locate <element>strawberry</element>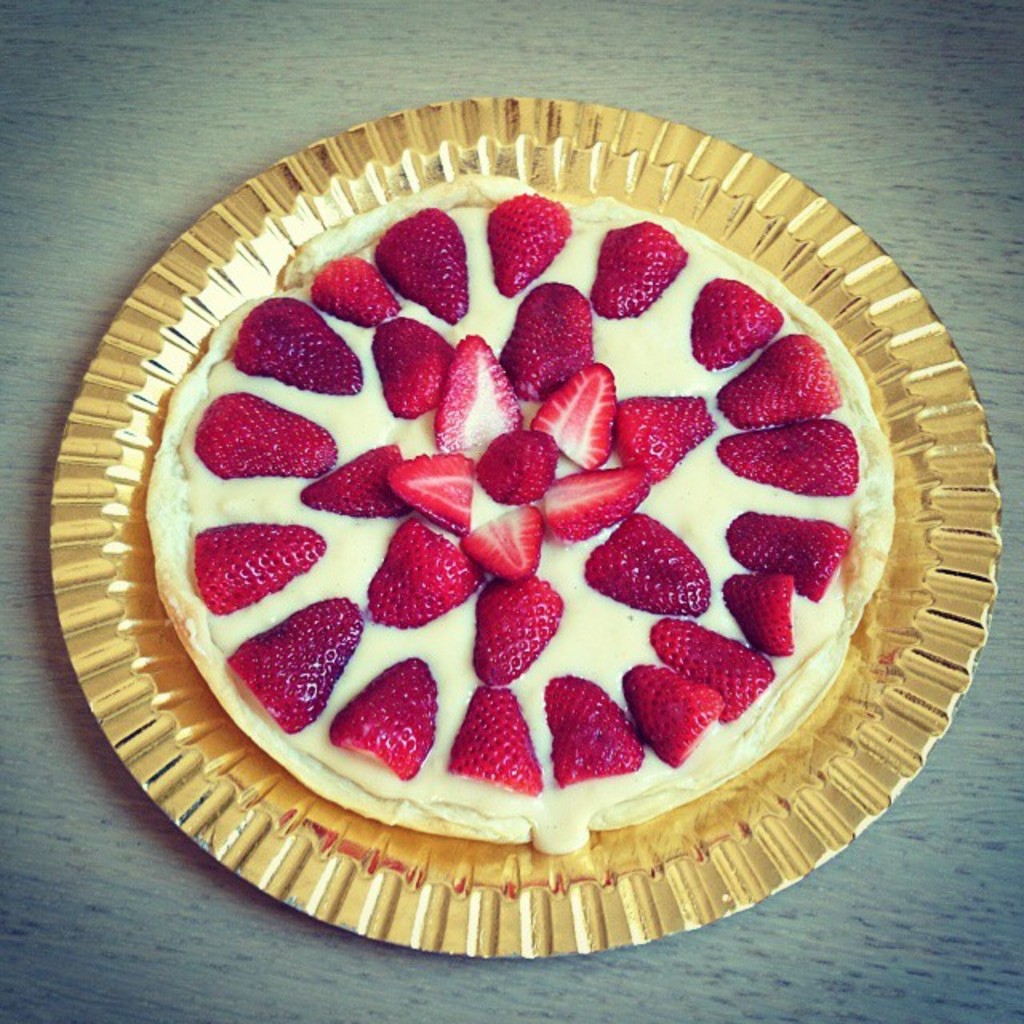
region(224, 594, 365, 731)
